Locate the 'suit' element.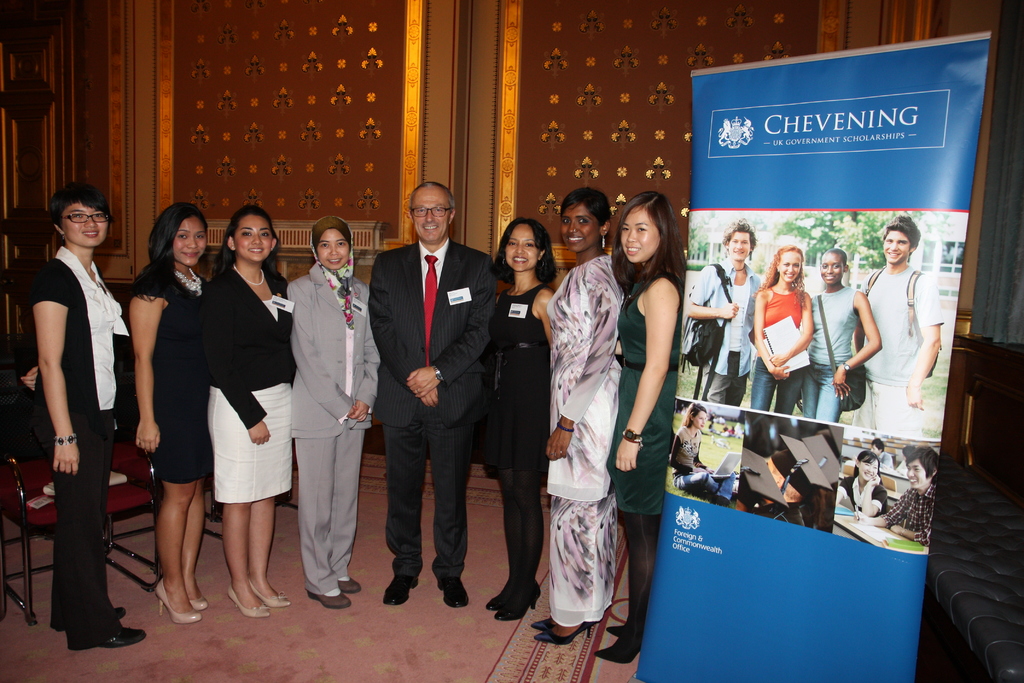
Element bbox: rect(362, 233, 495, 591).
